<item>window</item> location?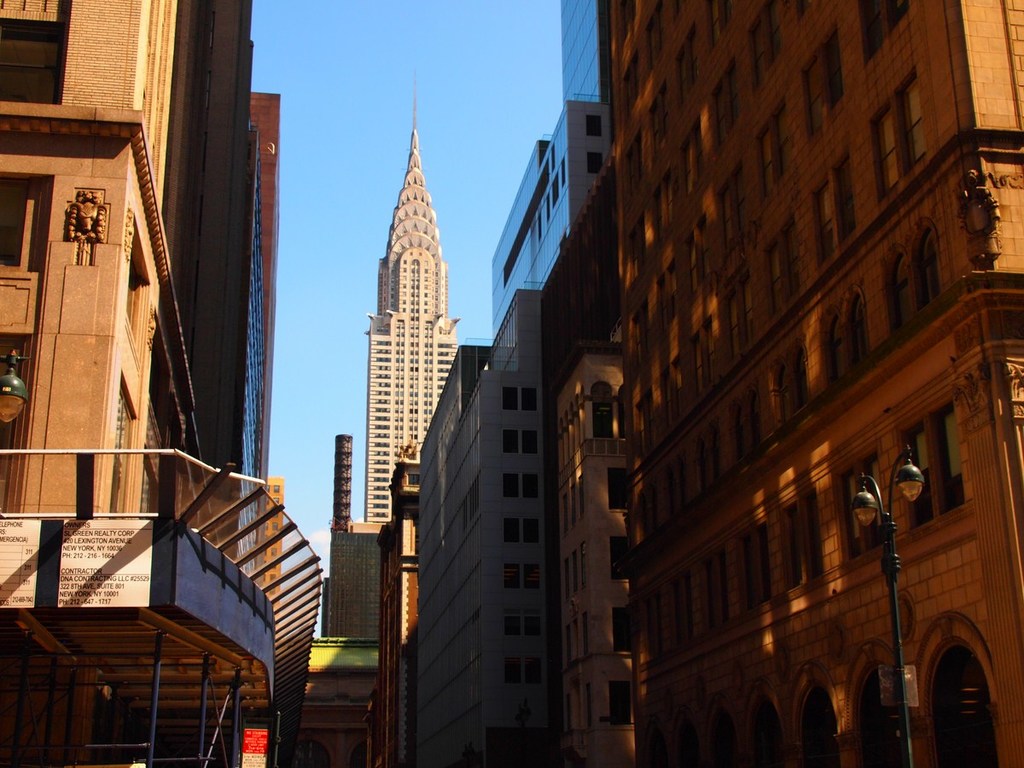
{"left": 794, "top": 353, "right": 814, "bottom": 416}
